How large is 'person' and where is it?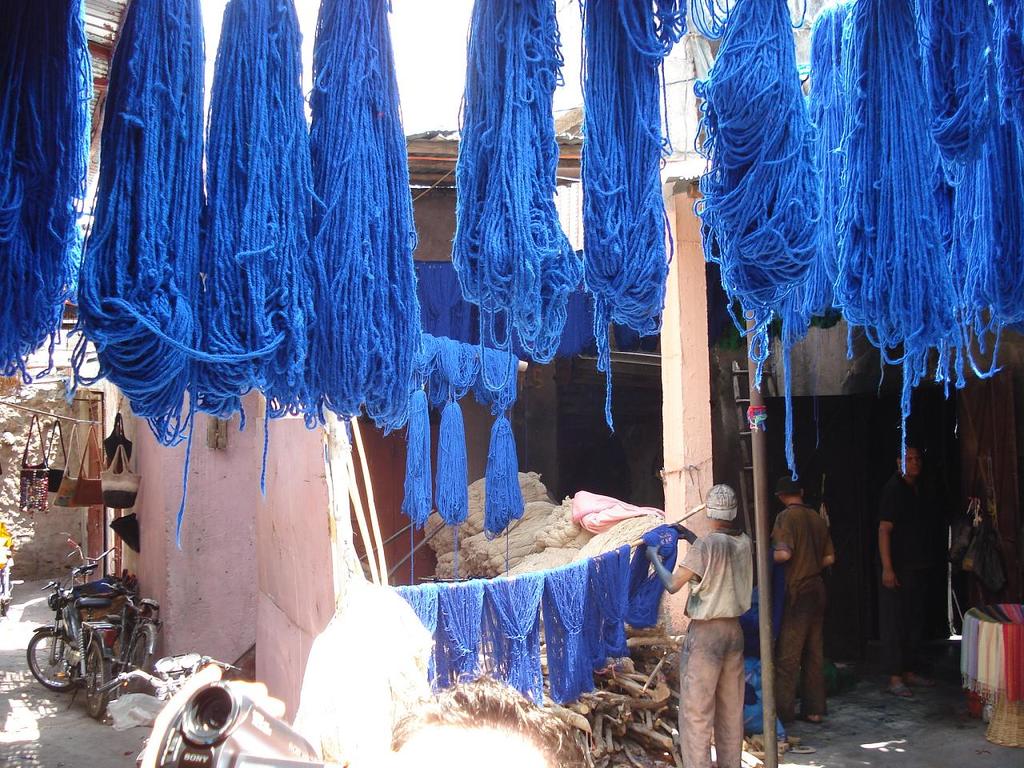
Bounding box: bbox=[878, 446, 934, 690].
